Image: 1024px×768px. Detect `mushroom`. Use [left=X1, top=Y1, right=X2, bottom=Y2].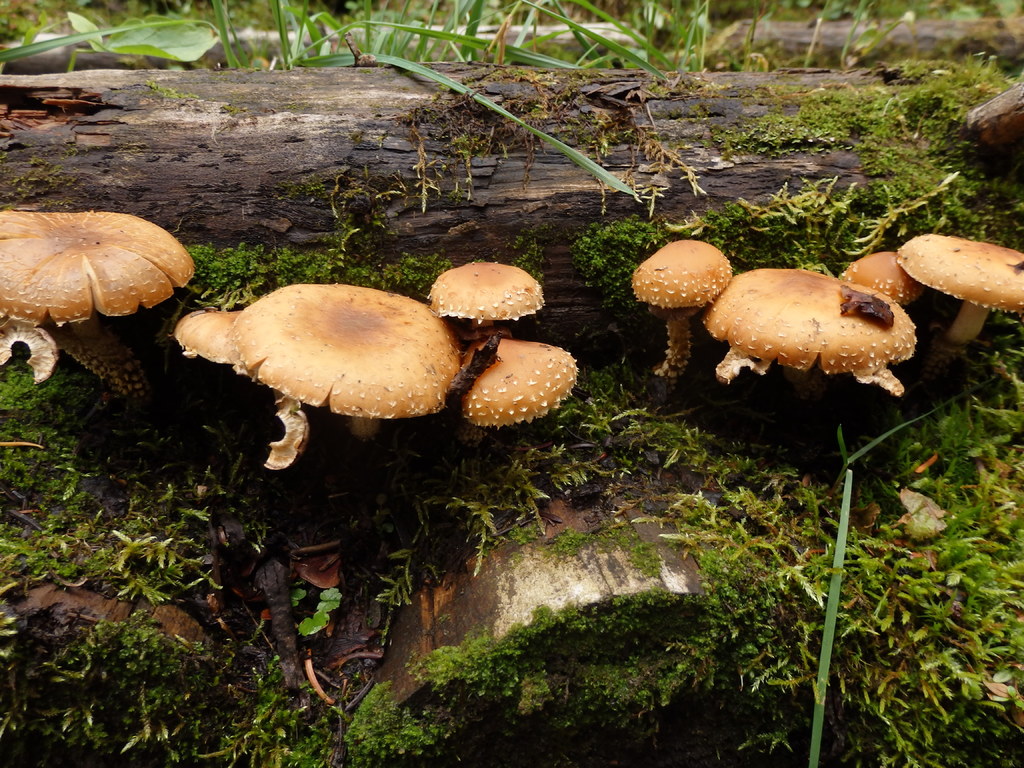
[left=0, top=207, right=198, bottom=388].
